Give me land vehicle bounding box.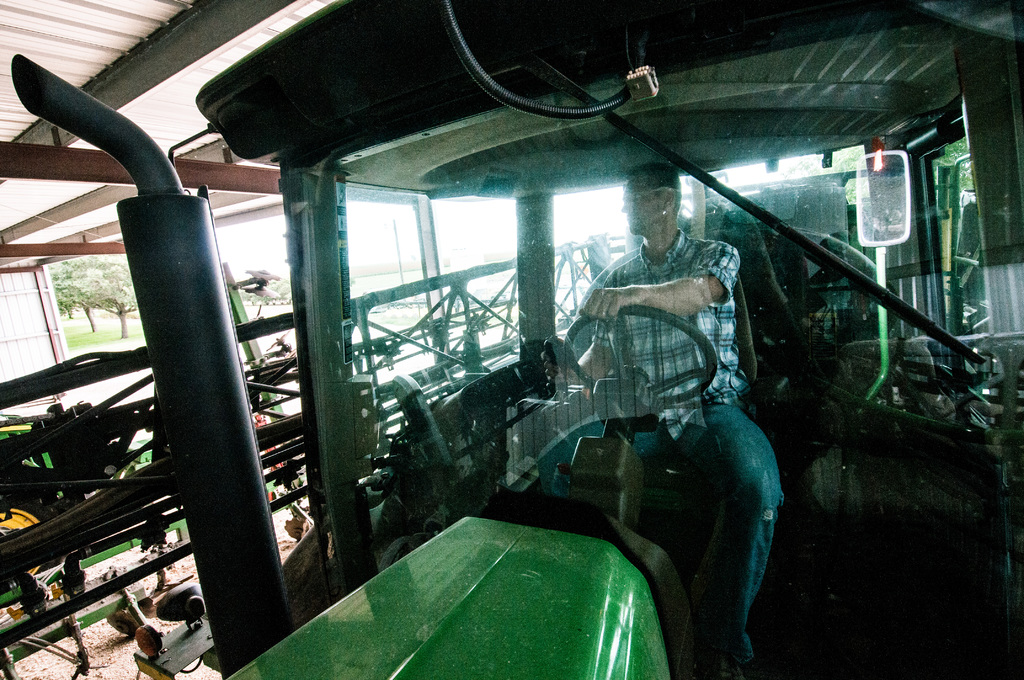
Rect(0, 14, 1023, 663).
